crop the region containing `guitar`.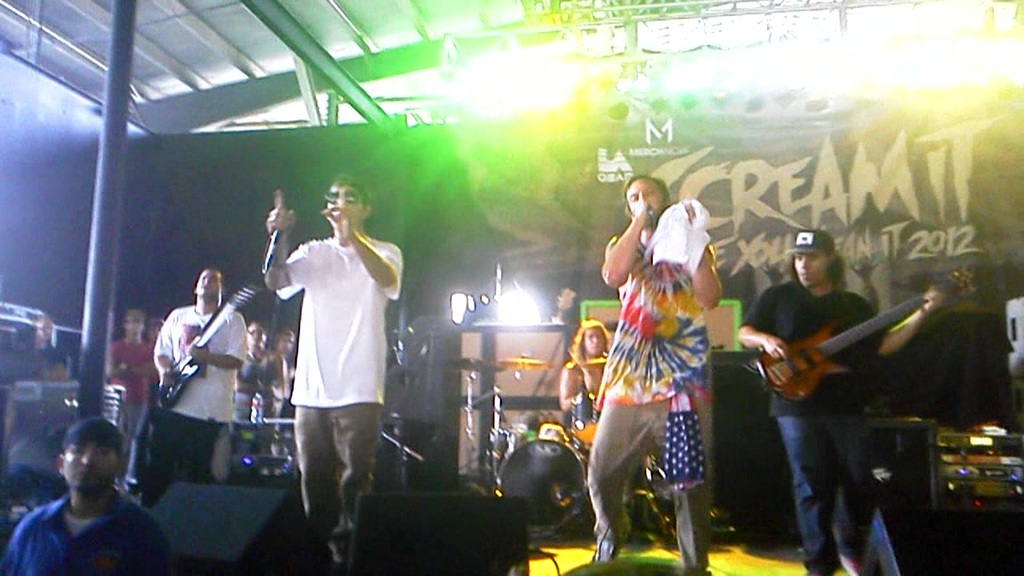
Crop region: 160,284,265,412.
